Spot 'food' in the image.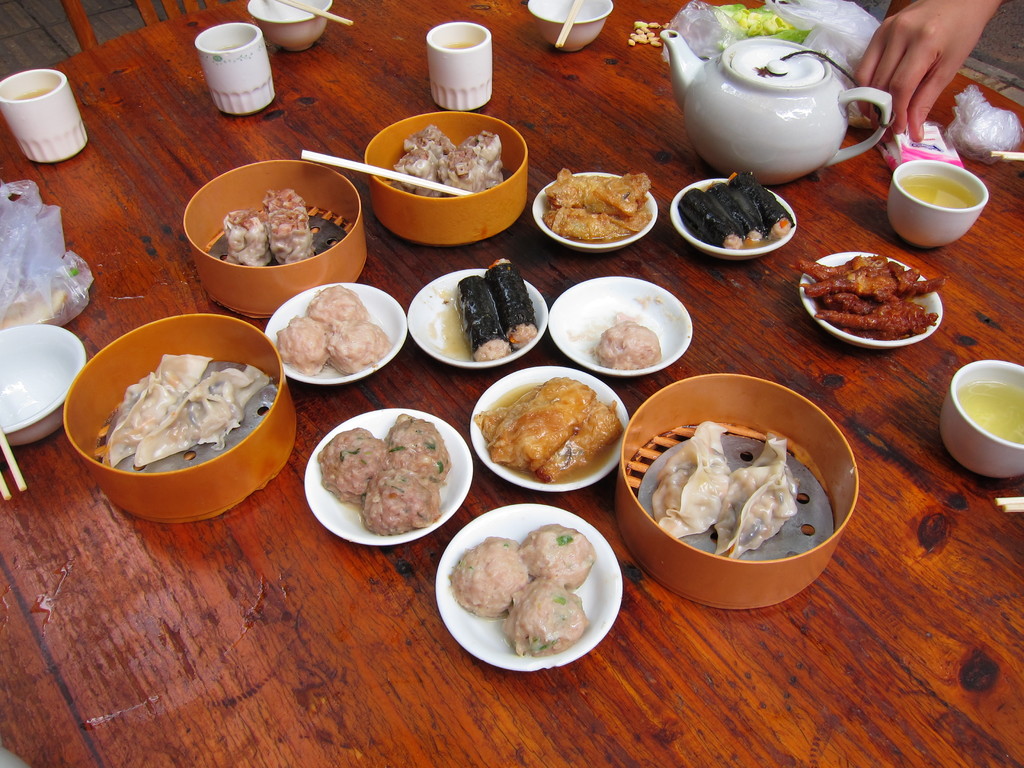
'food' found at x1=472 y1=378 x2=627 y2=474.
